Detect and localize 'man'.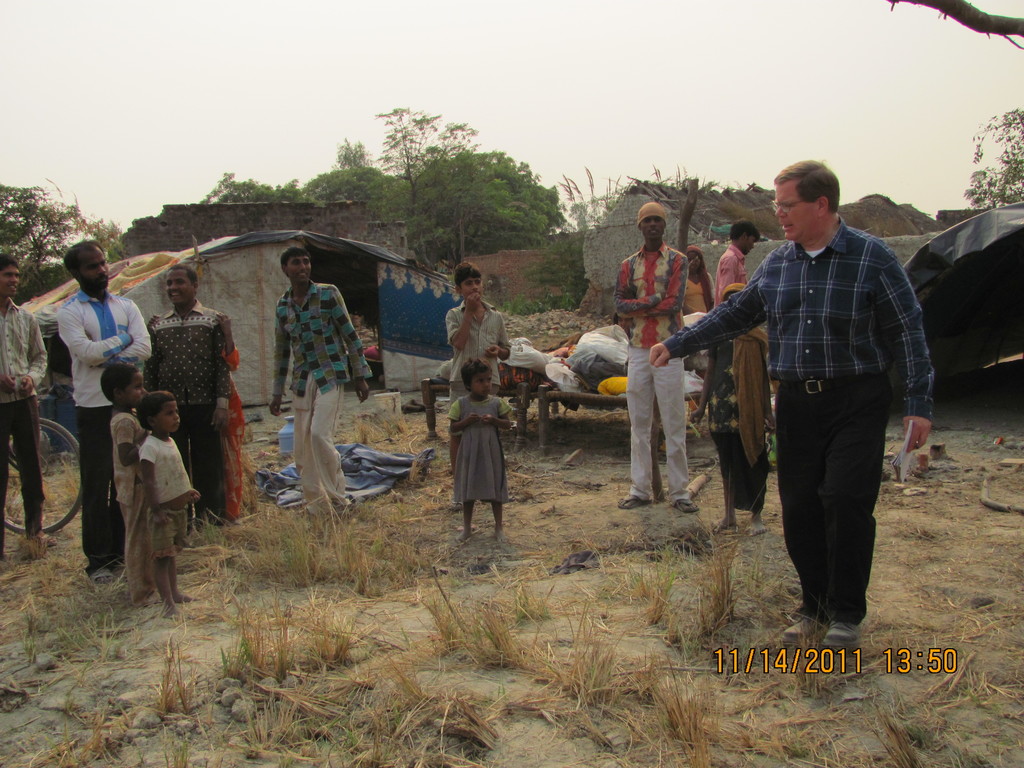
Localized at 648, 154, 930, 641.
